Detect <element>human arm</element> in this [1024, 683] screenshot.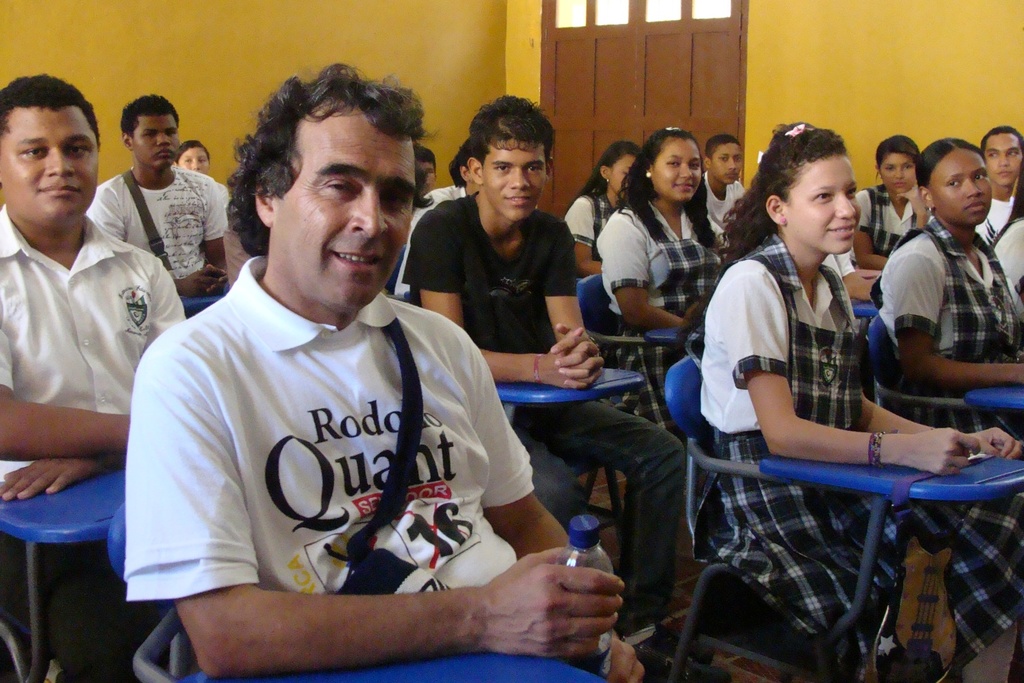
Detection: {"x1": 855, "y1": 386, "x2": 1021, "y2": 459}.
